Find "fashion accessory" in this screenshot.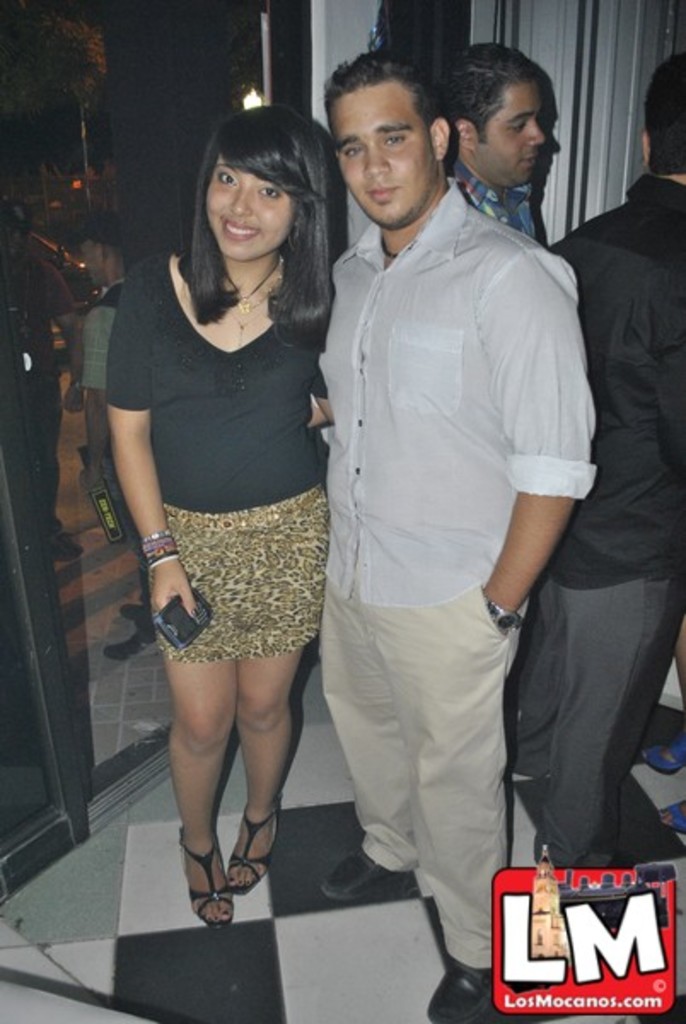
The bounding box for "fashion accessory" is 425:959:491:1022.
